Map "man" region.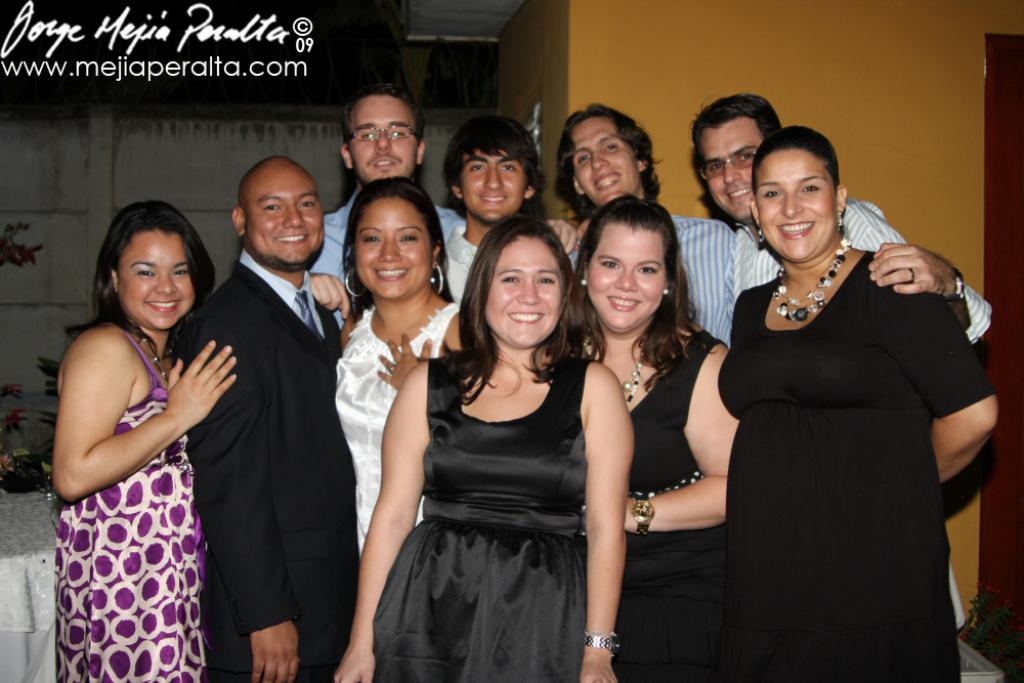
Mapped to <box>309,85,466,331</box>.
